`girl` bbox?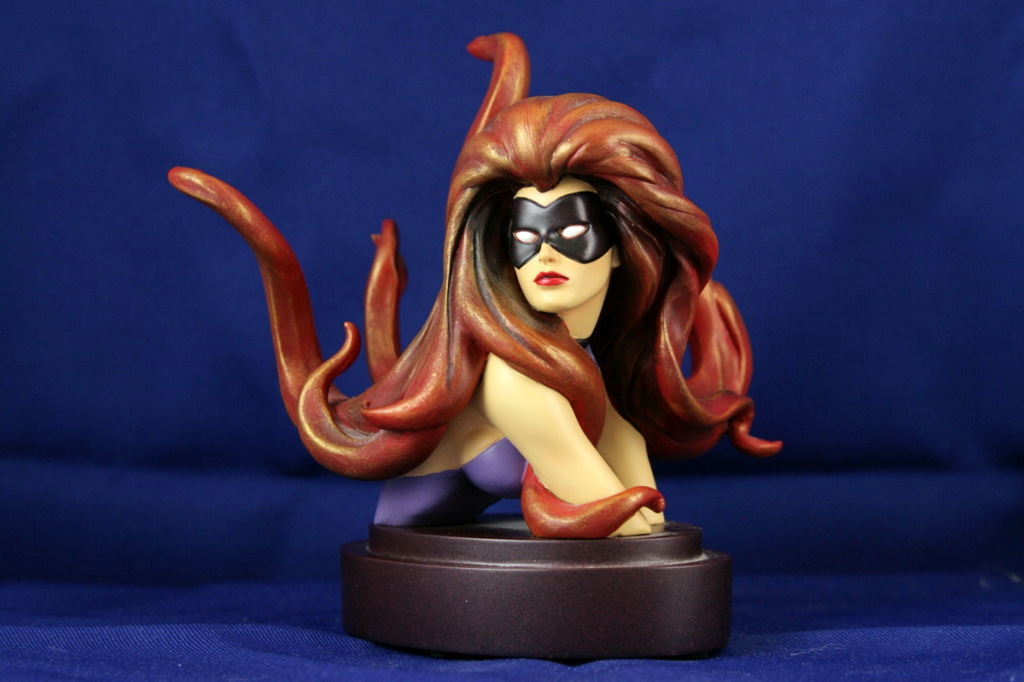
bbox=(162, 32, 791, 537)
